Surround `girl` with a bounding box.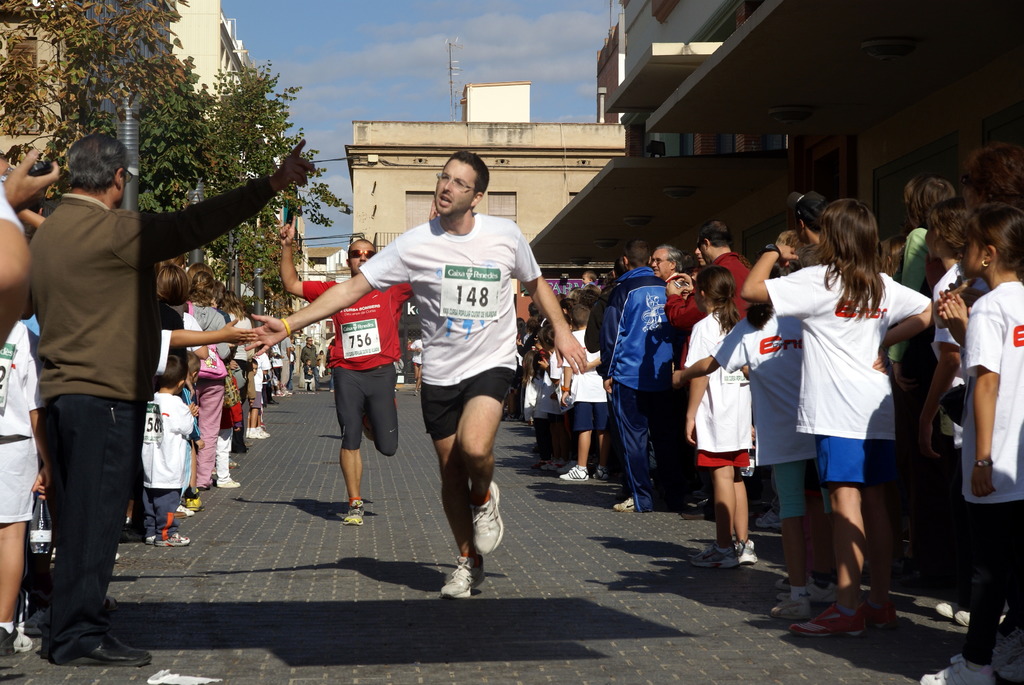
[left=523, top=348, right=555, bottom=471].
